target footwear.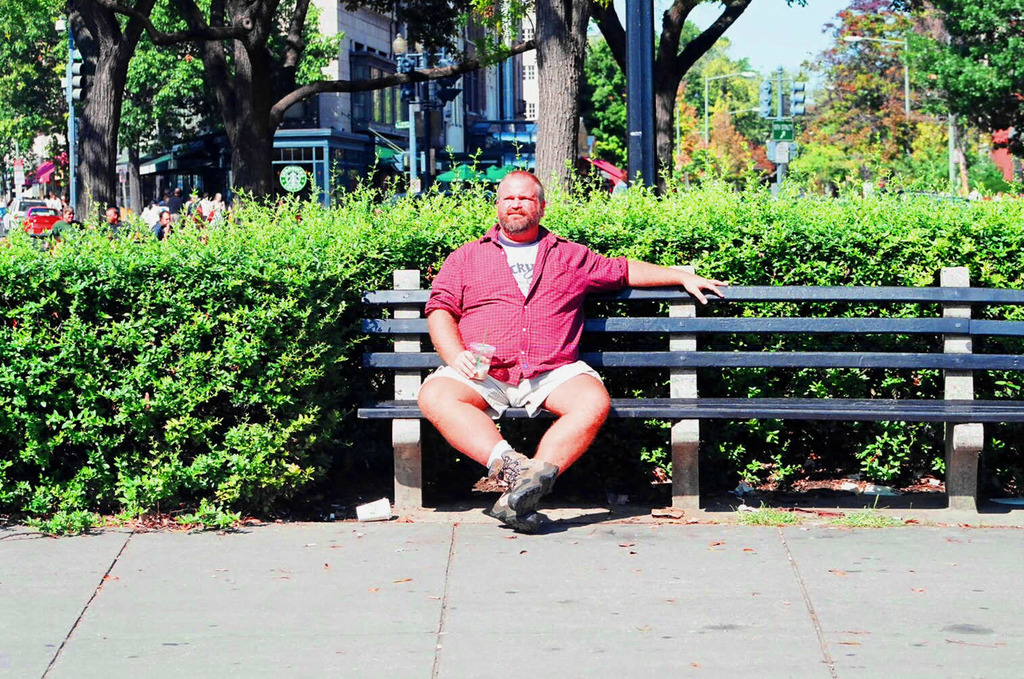
Target region: [482,486,561,532].
